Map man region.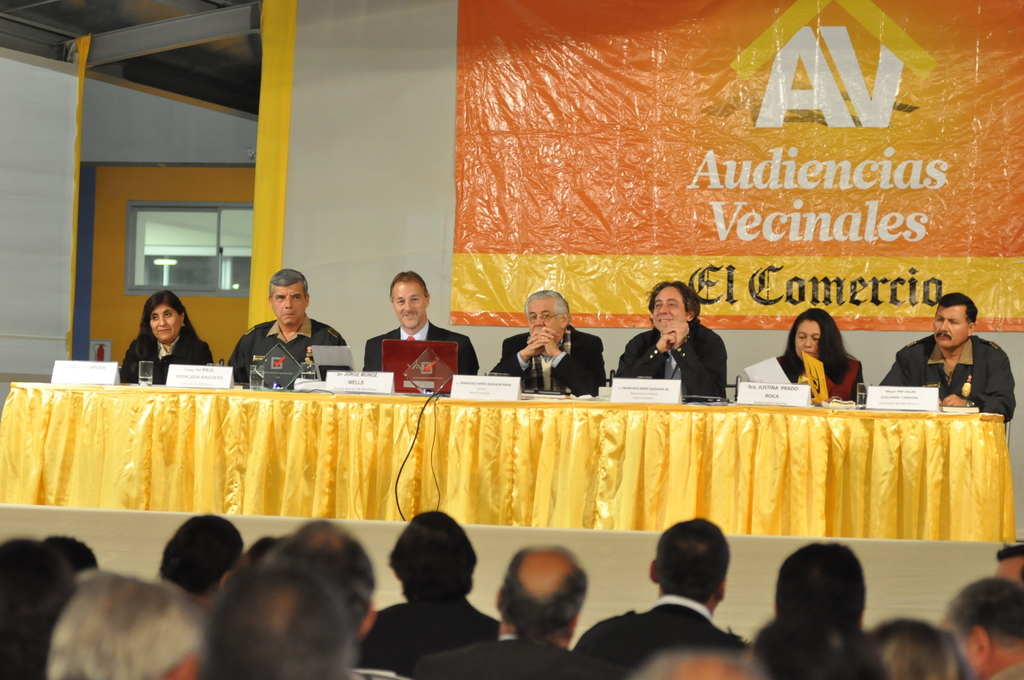
Mapped to 355:506:509:679.
